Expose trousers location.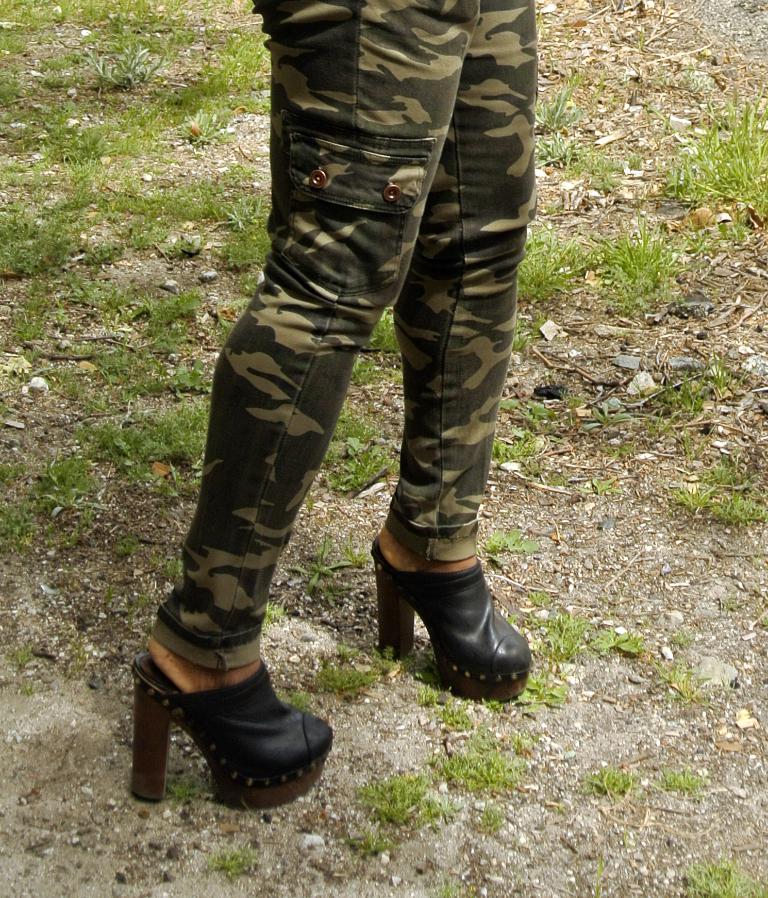
Exposed at detection(153, 0, 538, 671).
